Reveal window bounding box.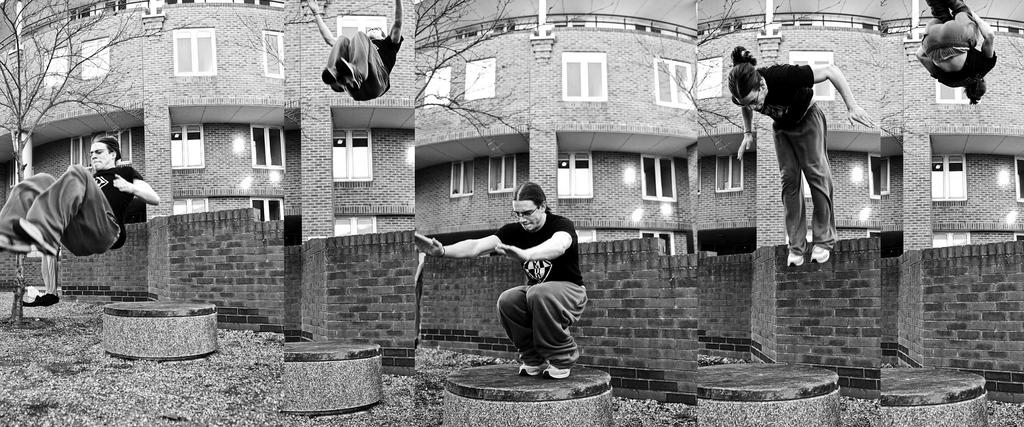
Revealed: left=337, top=212, right=378, bottom=237.
